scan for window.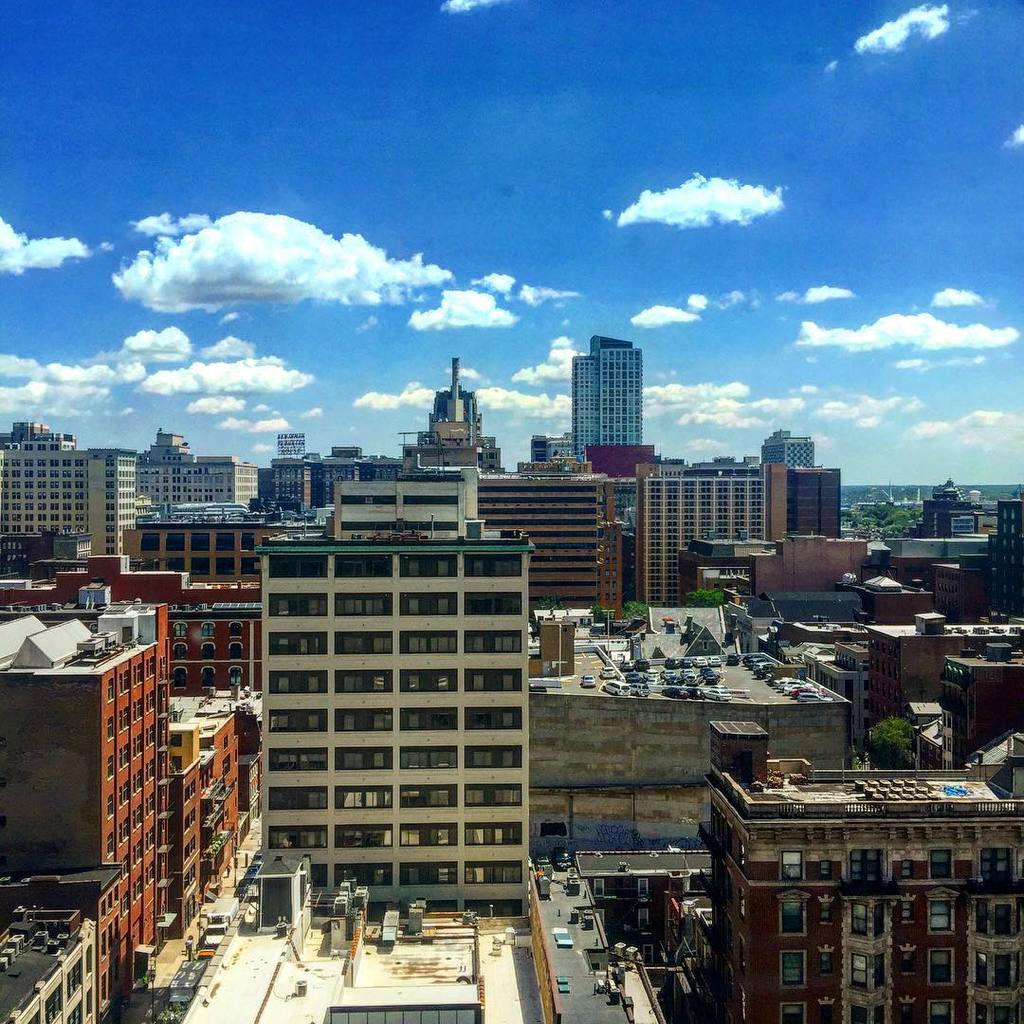
Scan result: {"left": 485, "top": 448, "right": 495, "bottom": 461}.
